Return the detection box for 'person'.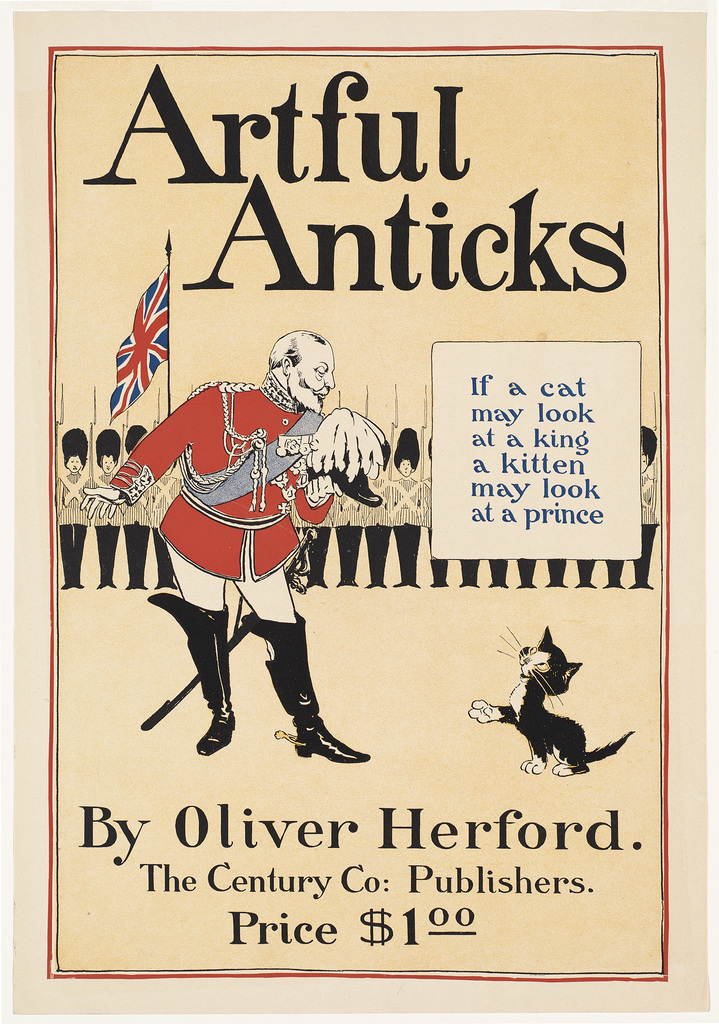
629, 423, 658, 589.
